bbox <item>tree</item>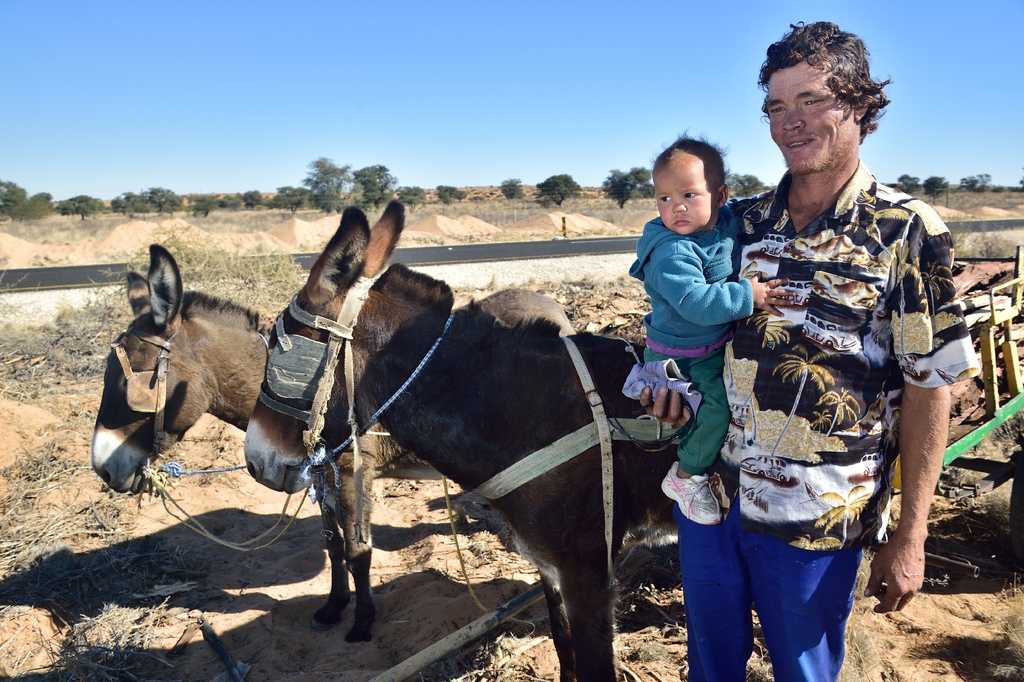
Rect(294, 158, 349, 212)
